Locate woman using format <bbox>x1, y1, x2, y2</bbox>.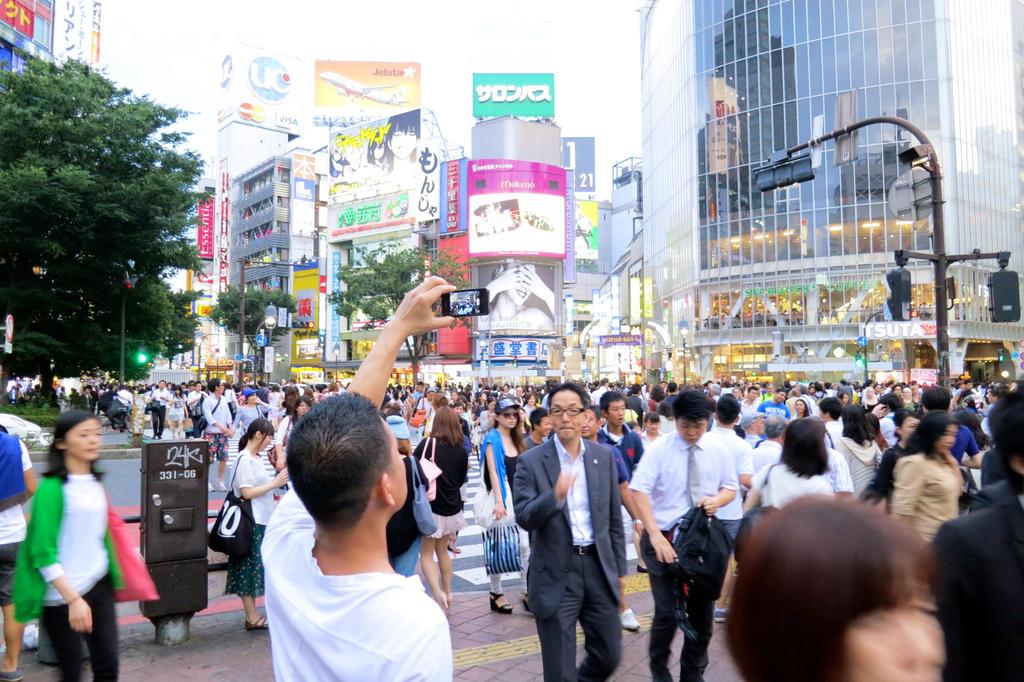
<bbox>408, 408, 468, 626</bbox>.
